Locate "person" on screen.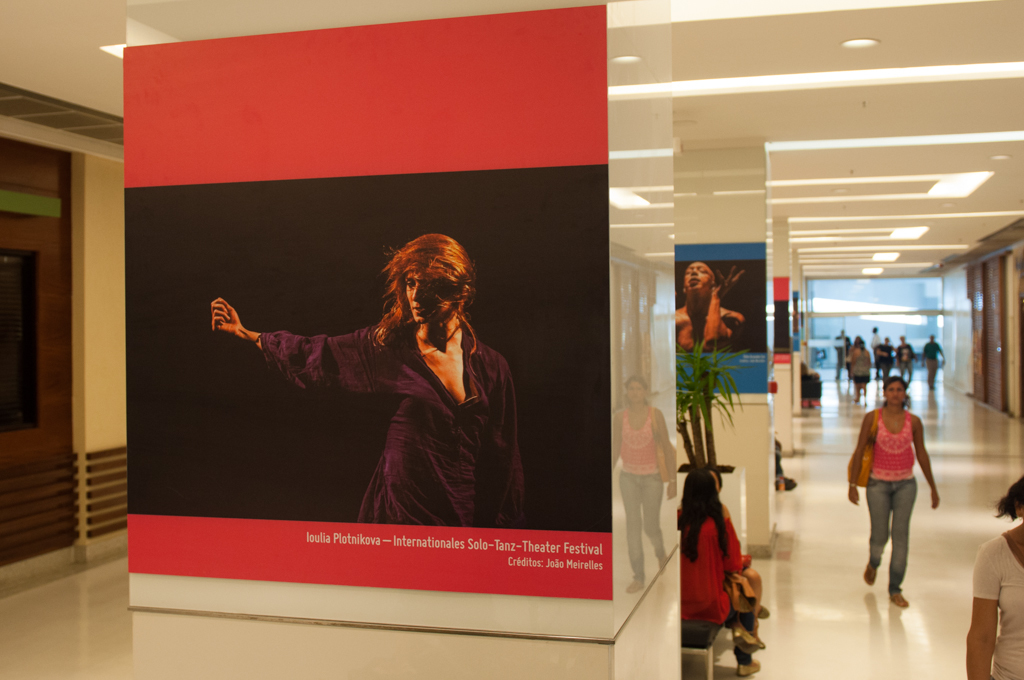
On screen at left=847, top=336, right=875, bottom=412.
